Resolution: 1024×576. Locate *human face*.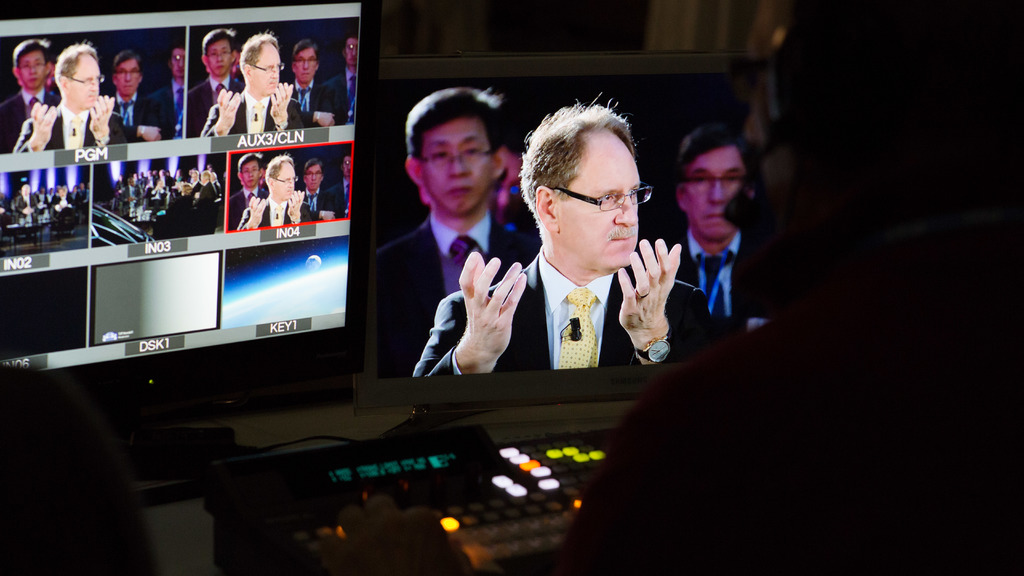
detection(420, 117, 492, 218).
